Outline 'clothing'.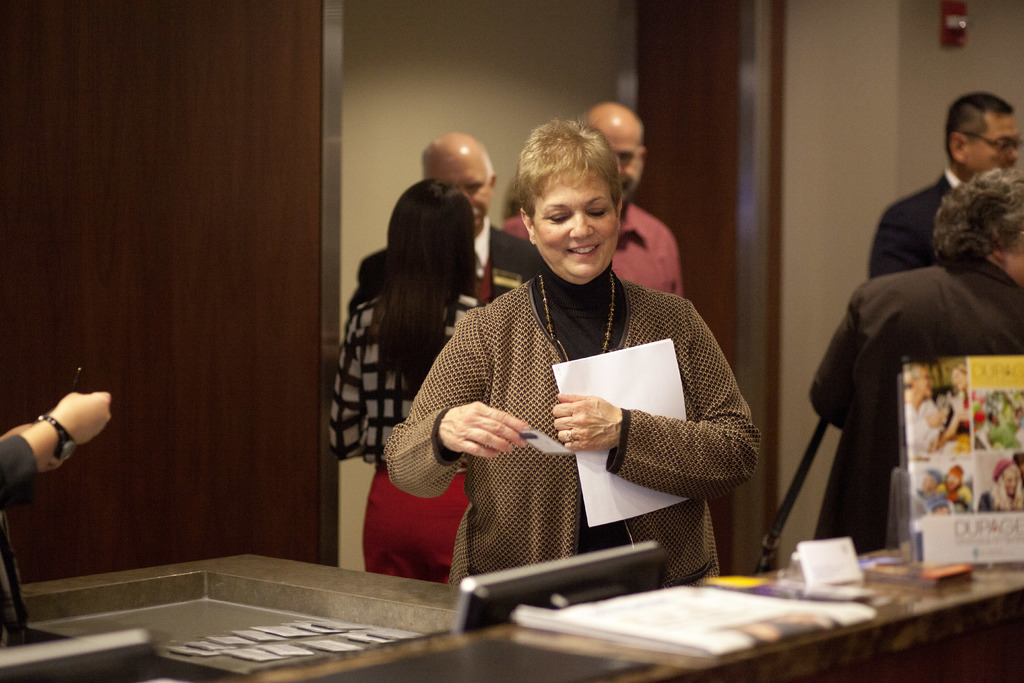
Outline: <region>388, 259, 767, 597</region>.
